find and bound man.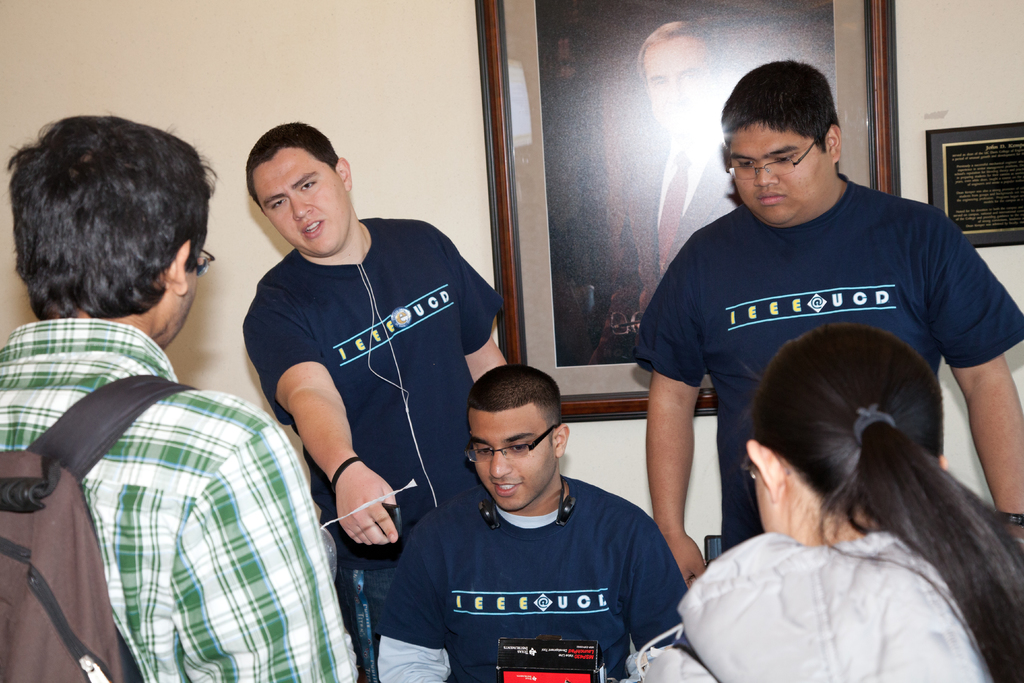
Bound: 367:364:693:678.
